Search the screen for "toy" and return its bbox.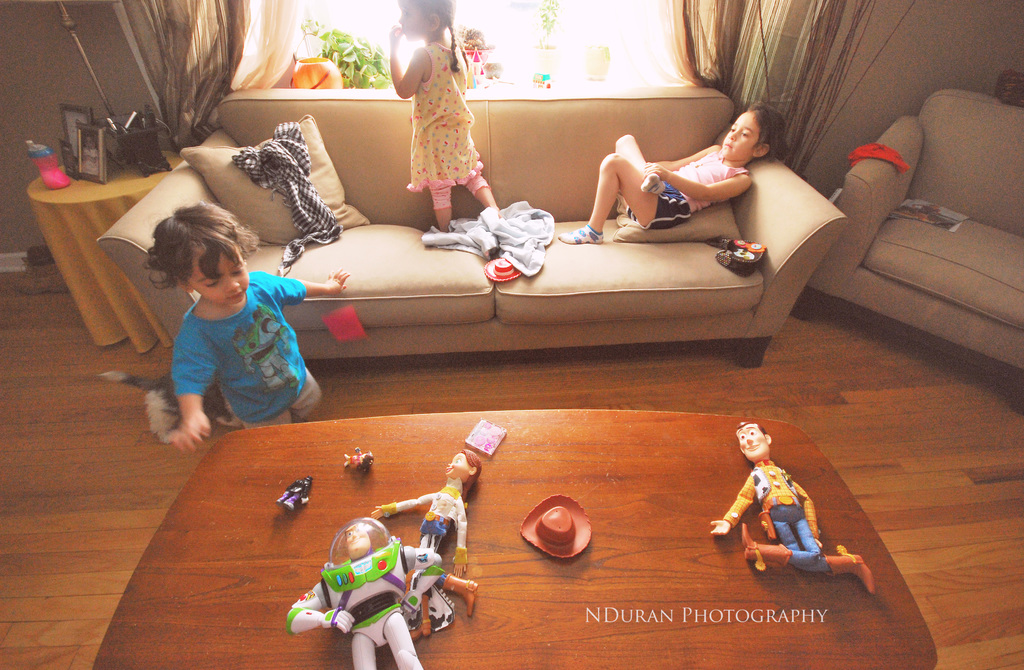
Found: <bbox>276, 477, 312, 511</bbox>.
